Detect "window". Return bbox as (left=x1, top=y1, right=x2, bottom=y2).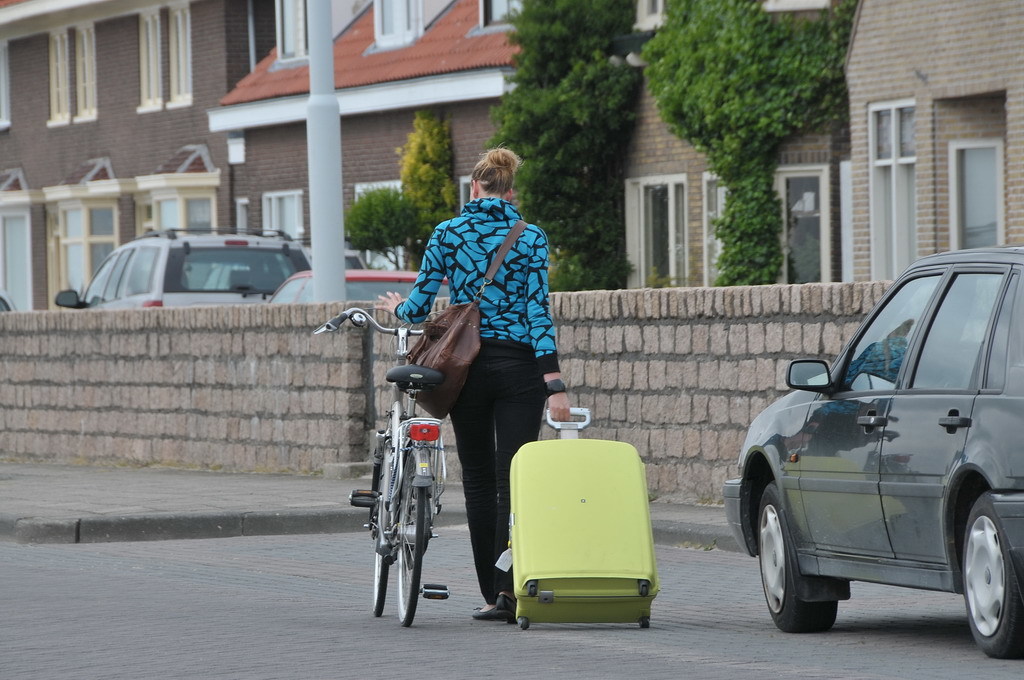
(left=868, top=101, right=918, bottom=281).
